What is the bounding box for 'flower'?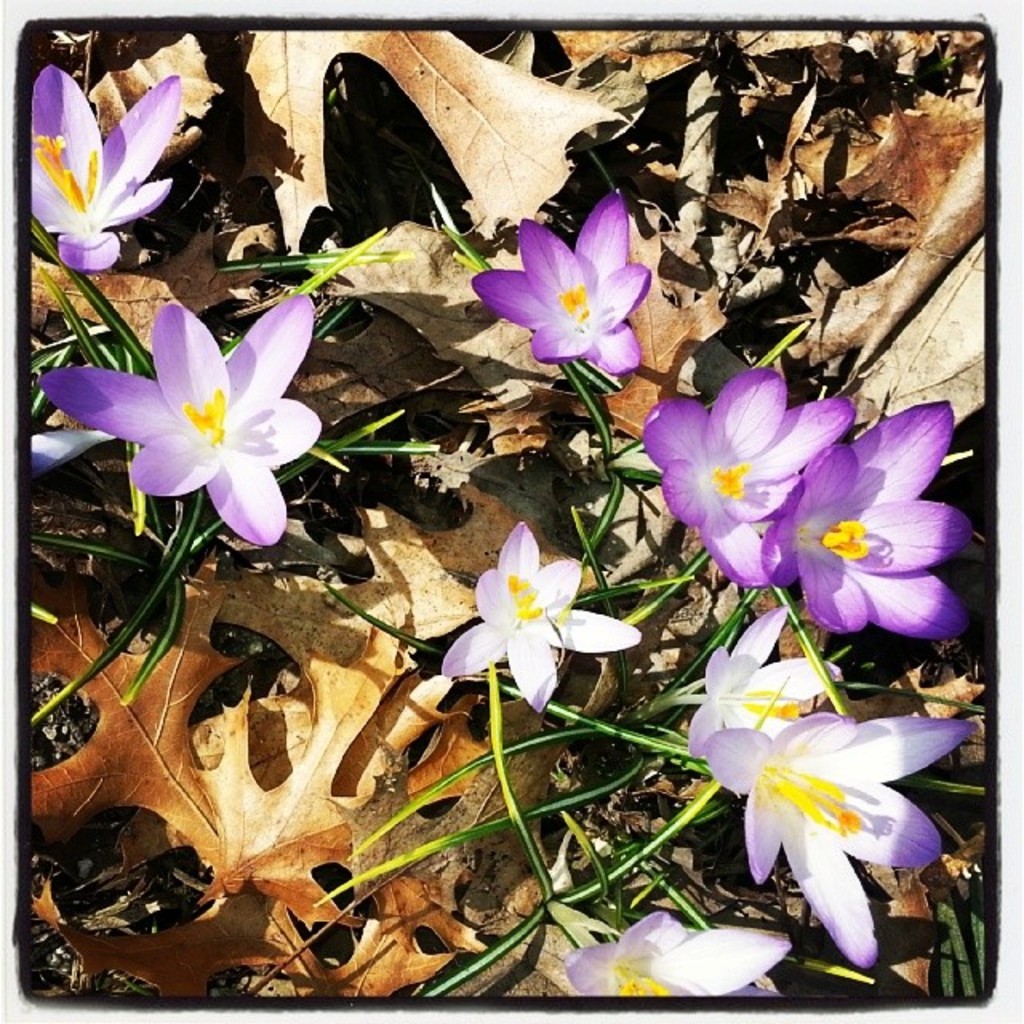
{"left": 682, "top": 603, "right": 845, "bottom": 802}.
